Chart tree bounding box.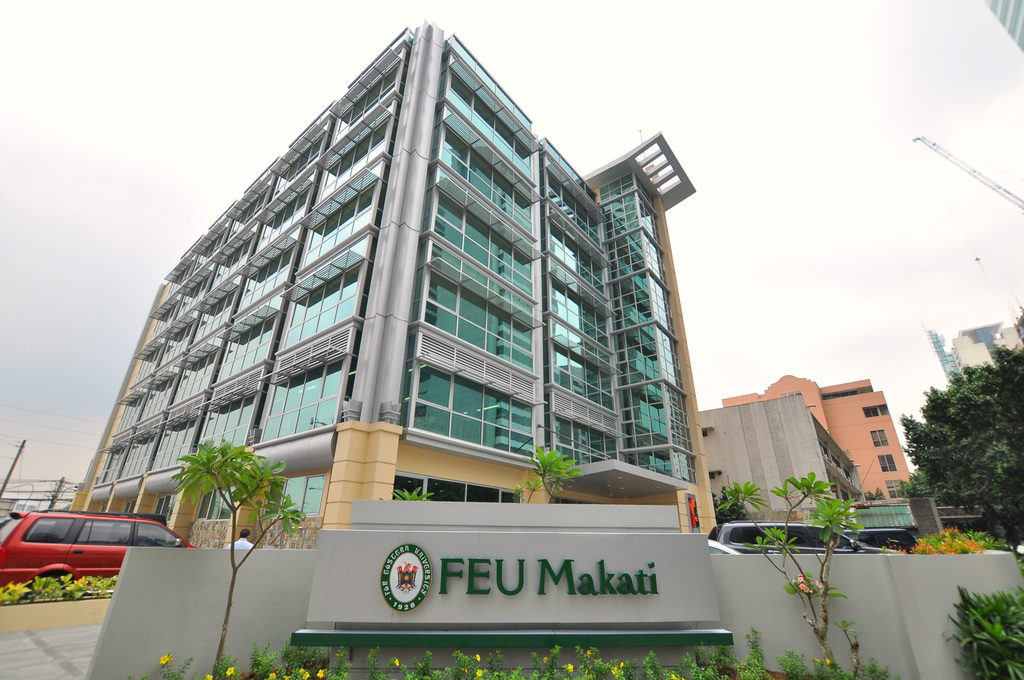
Charted: (left=169, top=428, right=314, bottom=679).
